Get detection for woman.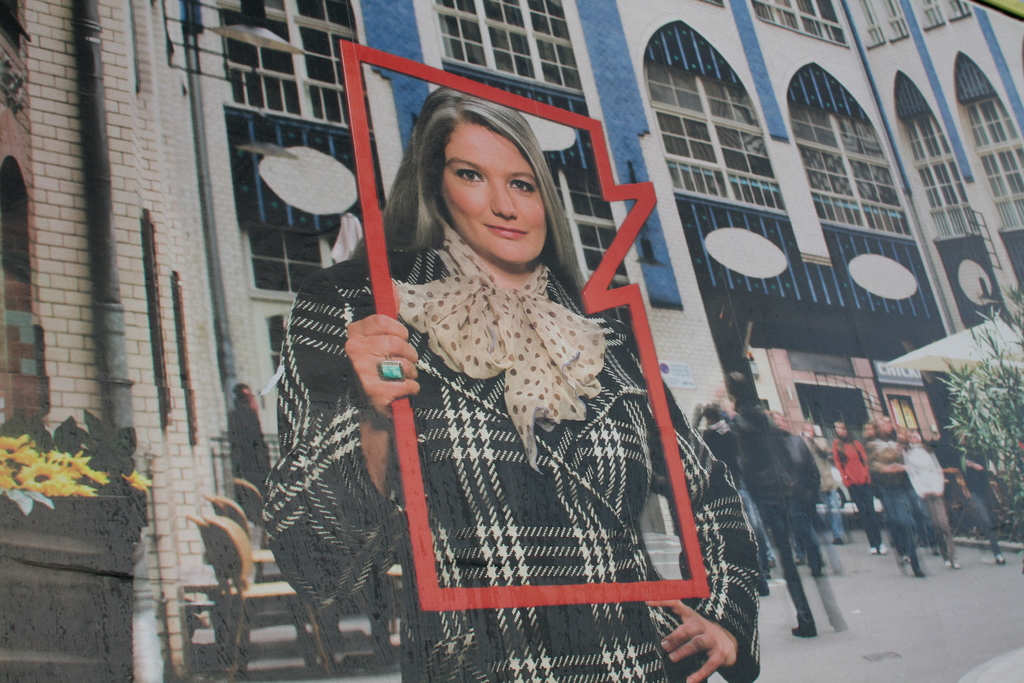
Detection: 901,429,960,569.
